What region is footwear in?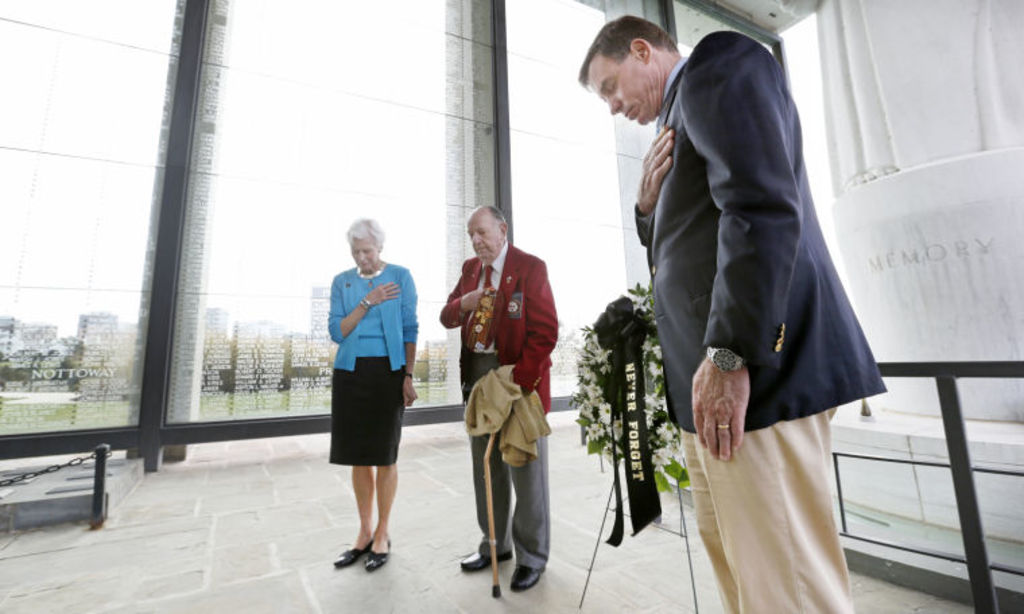
513:564:548:590.
